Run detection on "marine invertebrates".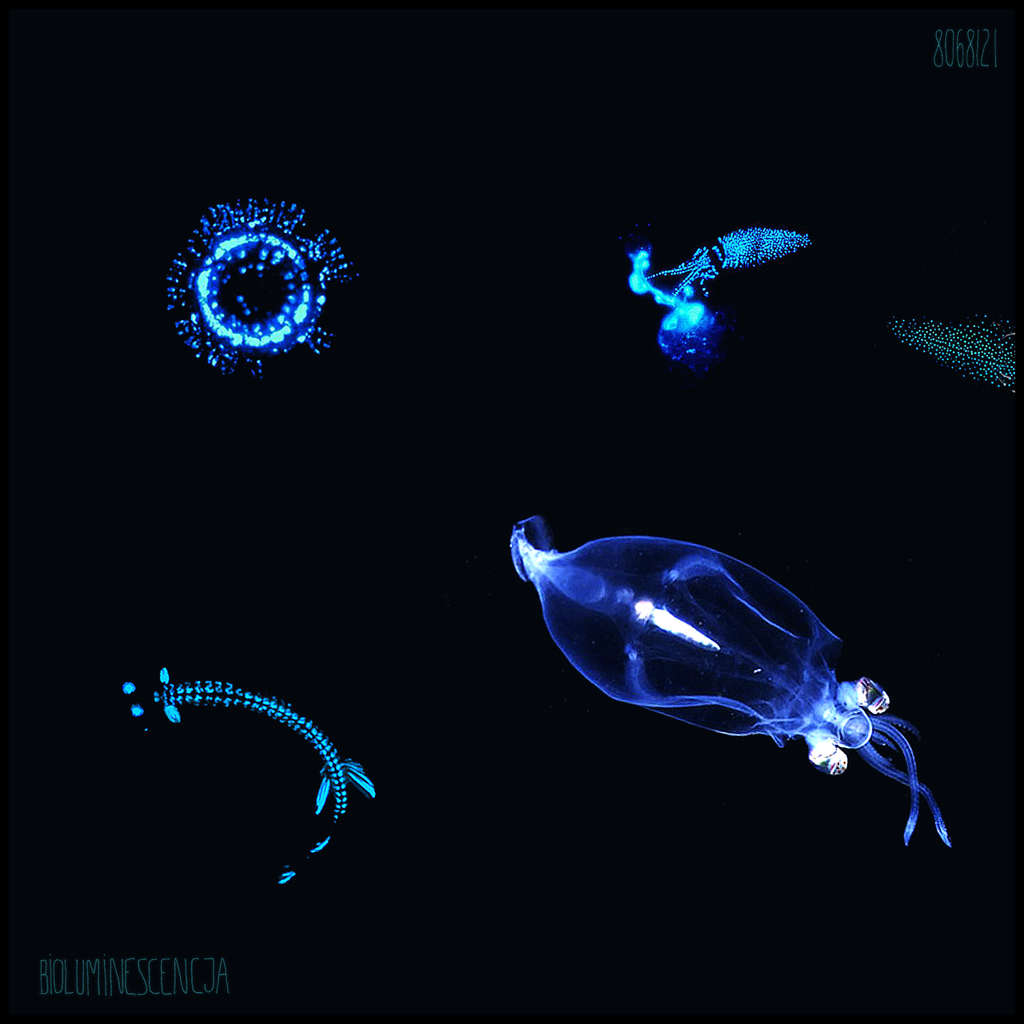
Result: pyautogui.locateOnScreen(499, 519, 973, 838).
